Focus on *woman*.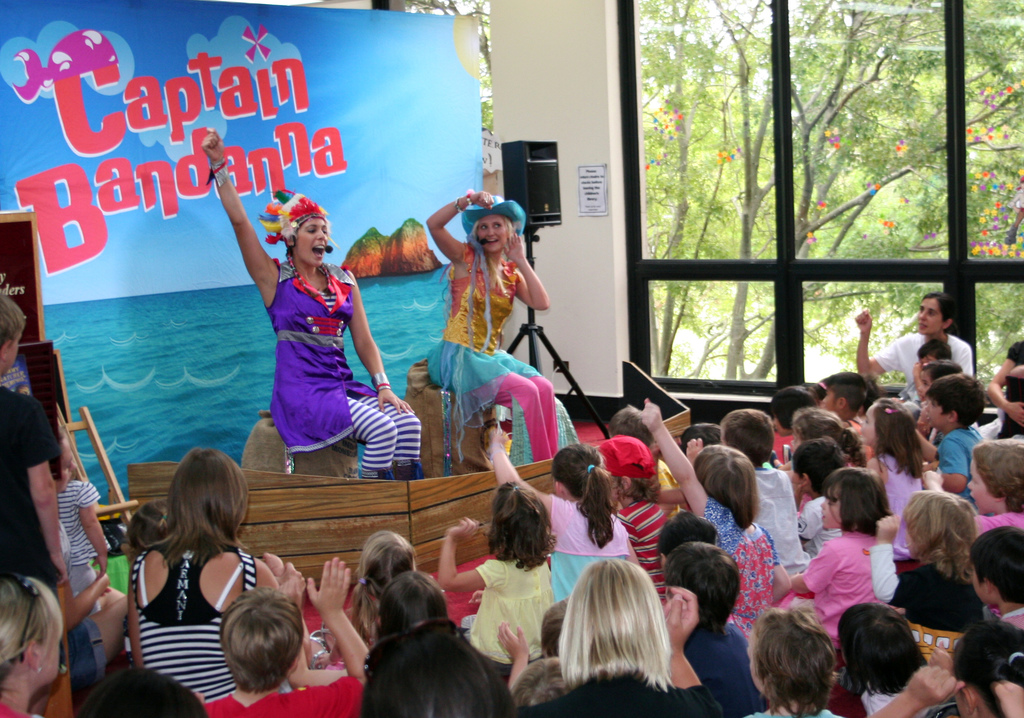
Focused at (108,443,253,712).
